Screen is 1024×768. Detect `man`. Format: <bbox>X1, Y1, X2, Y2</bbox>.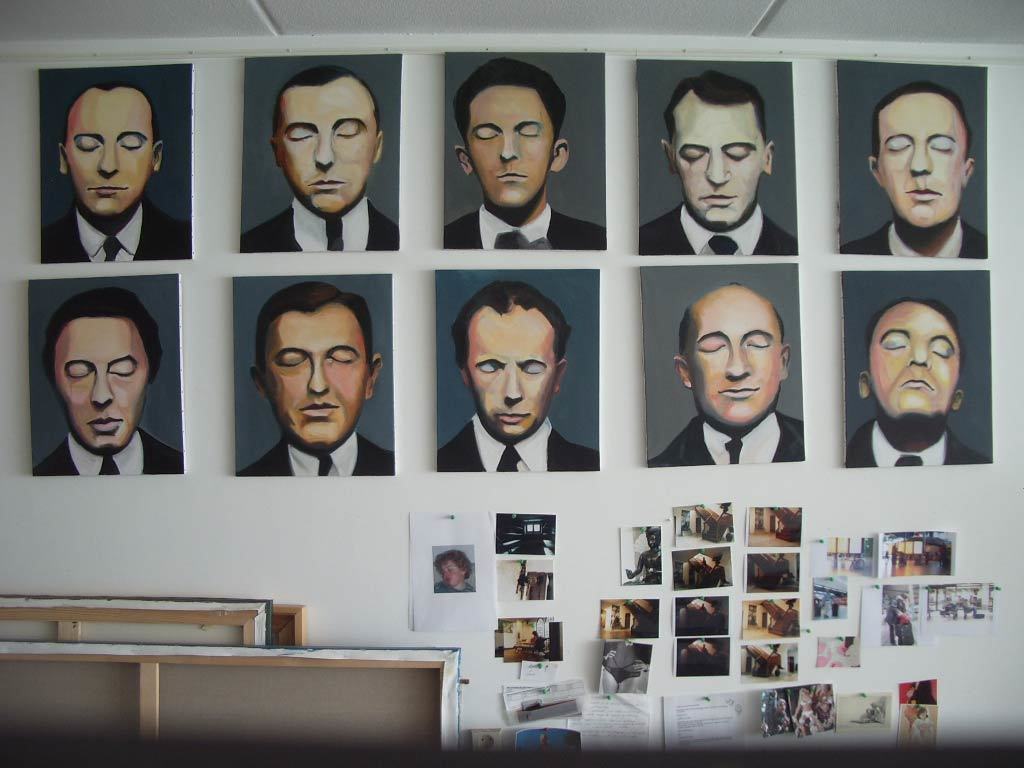
<bbox>19, 281, 179, 496</bbox>.
